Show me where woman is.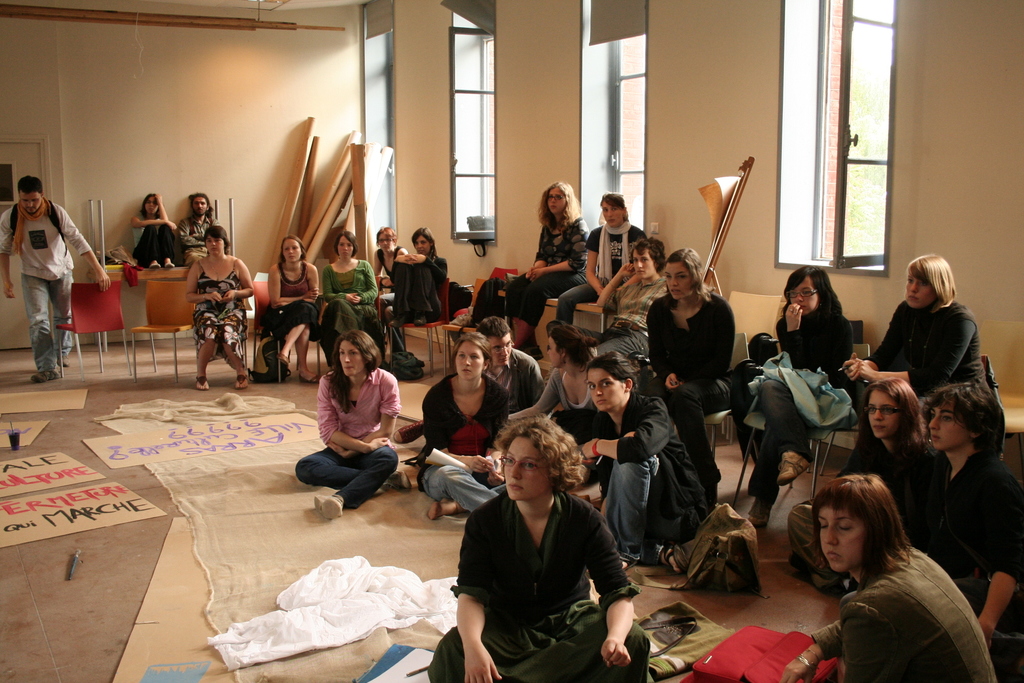
woman is at [743, 258, 860, 528].
